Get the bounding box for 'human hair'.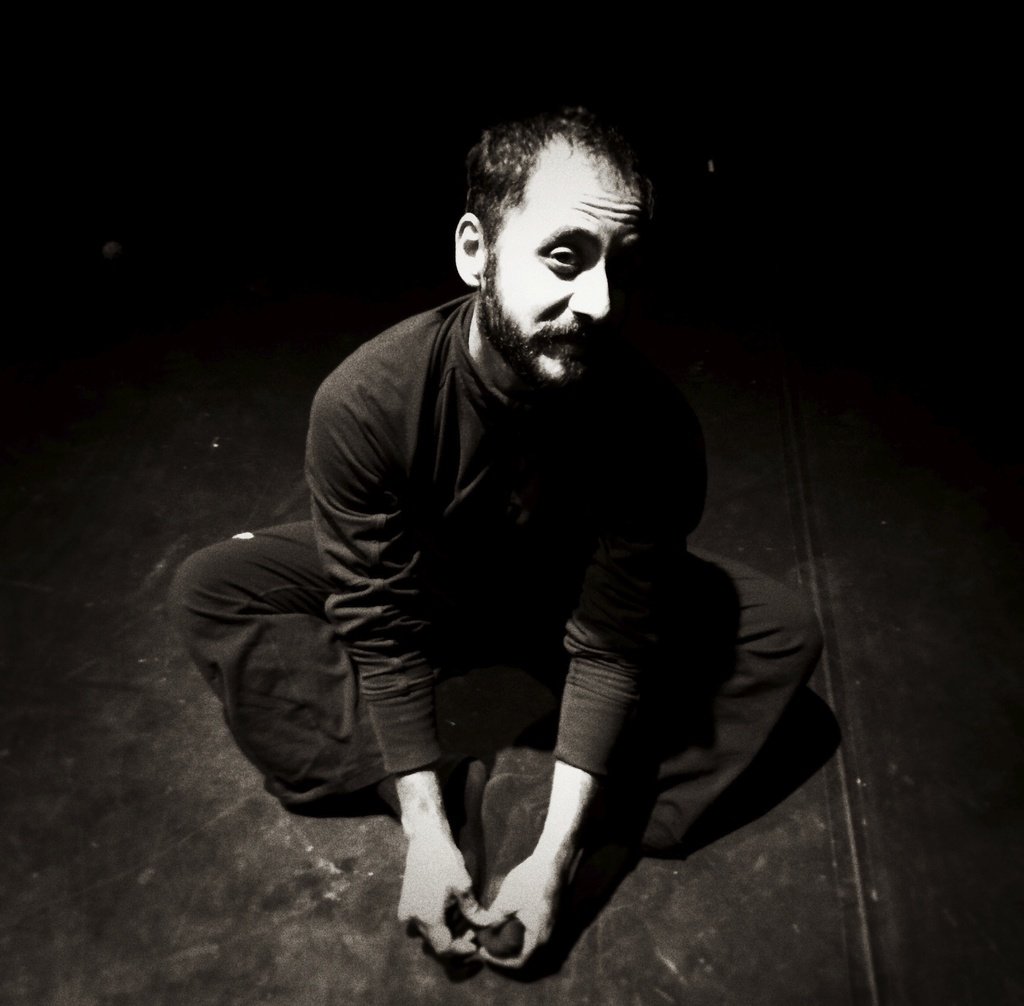
(462,99,659,279).
